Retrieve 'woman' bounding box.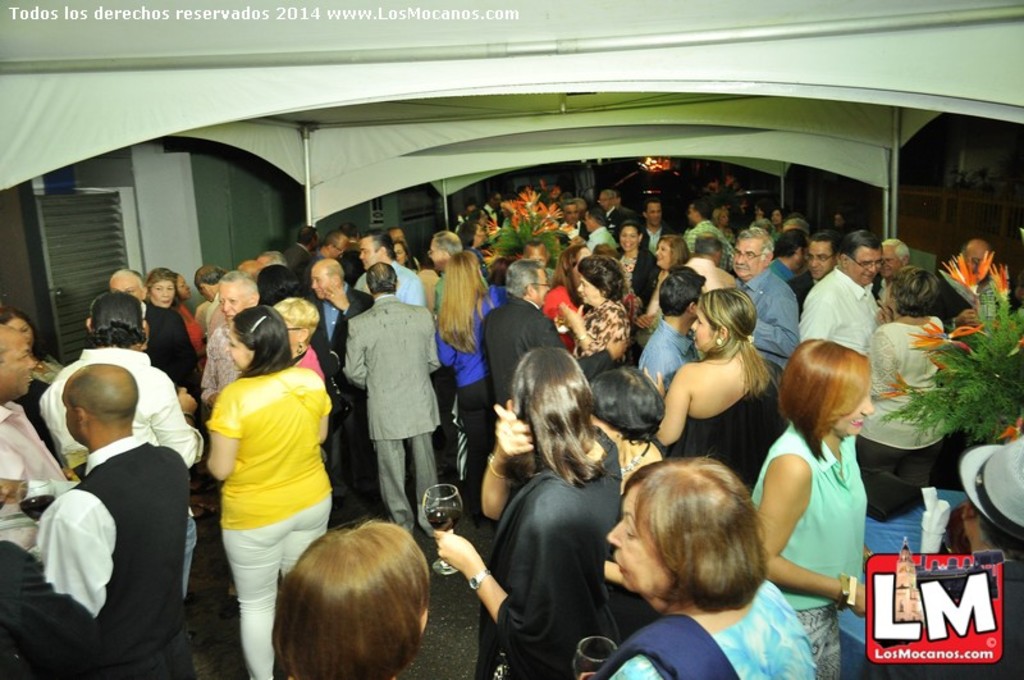
Bounding box: left=605, top=225, right=657, bottom=337.
